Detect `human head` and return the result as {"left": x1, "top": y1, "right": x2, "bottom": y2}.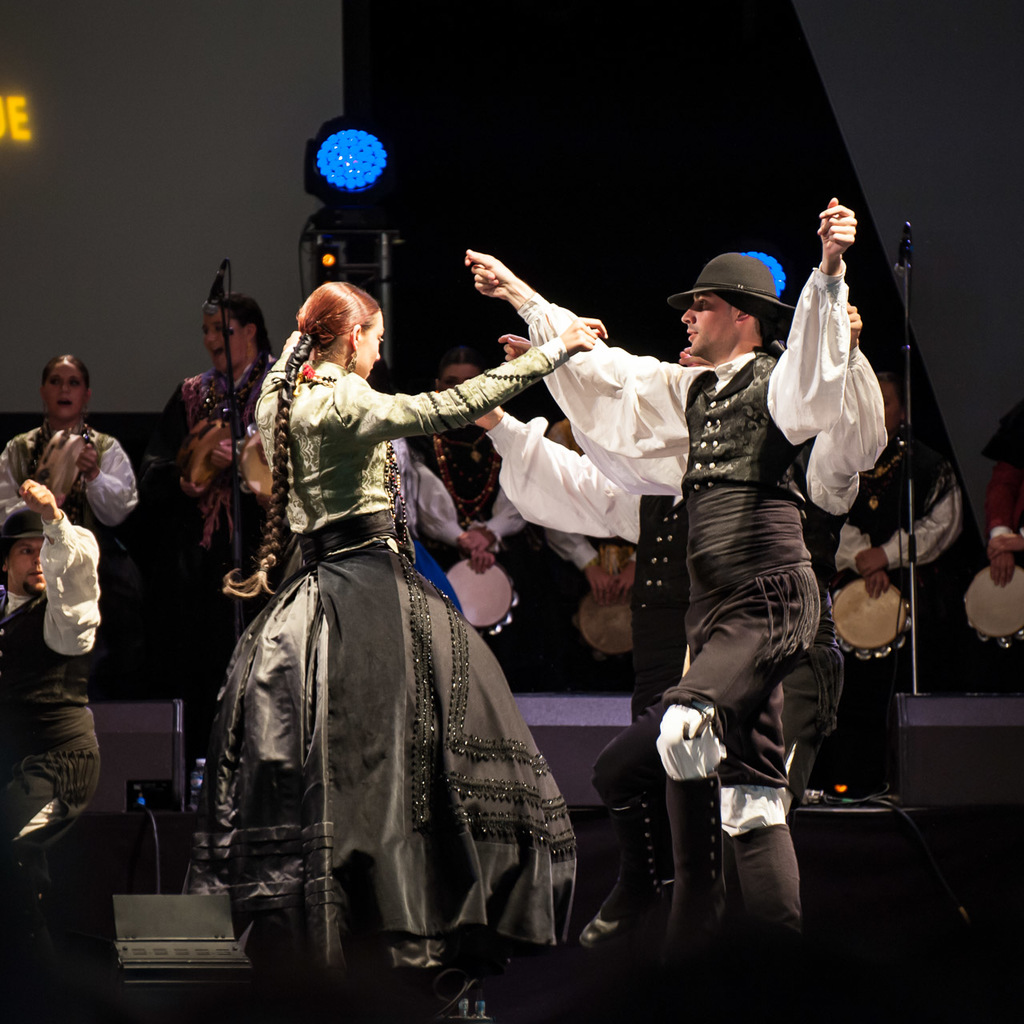
{"left": 37, "top": 359, "right": 95, "bottom": 426}.
